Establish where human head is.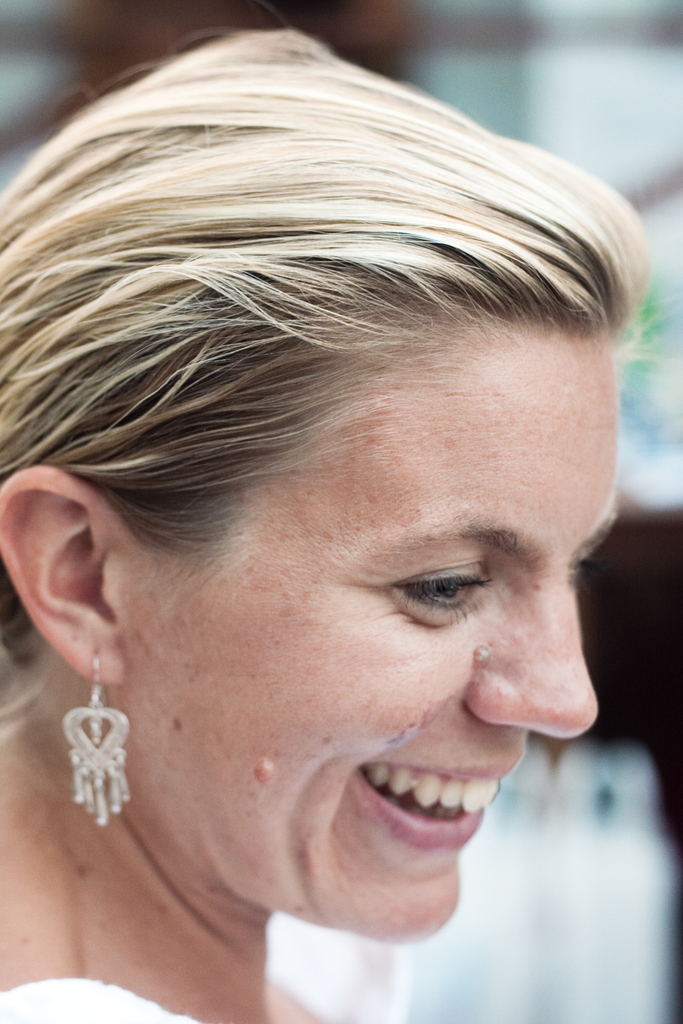
Established at box(54, 34, 614, 938).
